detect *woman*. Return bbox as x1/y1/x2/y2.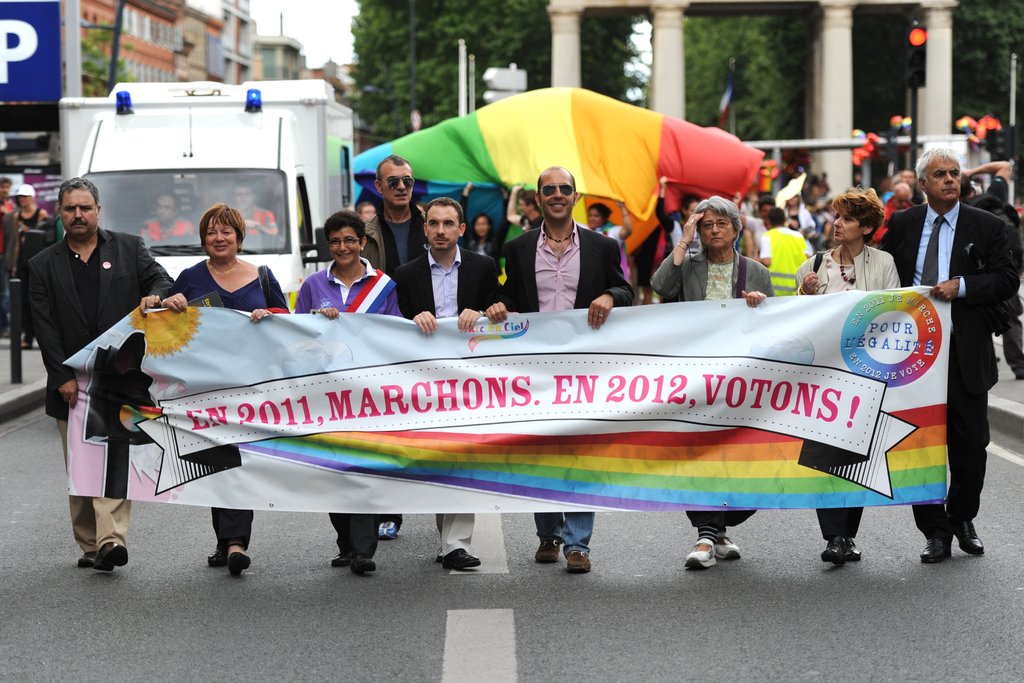
155/201/295/577.
